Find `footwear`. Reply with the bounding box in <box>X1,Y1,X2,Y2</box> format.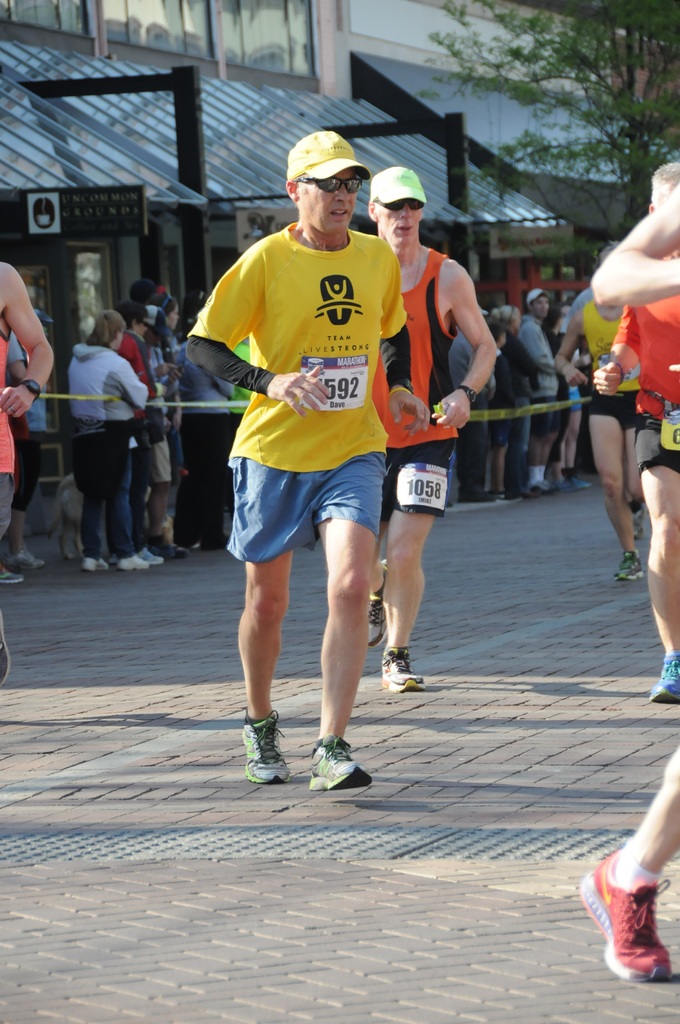
<box>82,552,112,573</box>.
